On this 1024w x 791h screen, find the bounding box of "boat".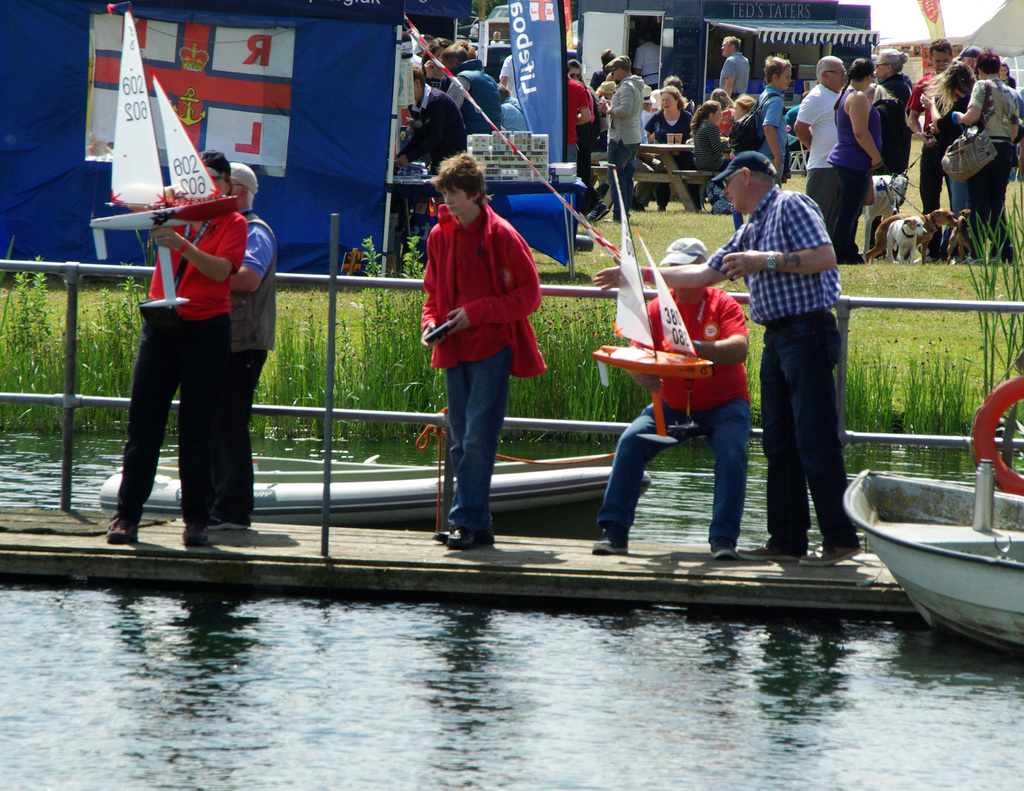
Bounding box: 95, 448, 659, 537.
